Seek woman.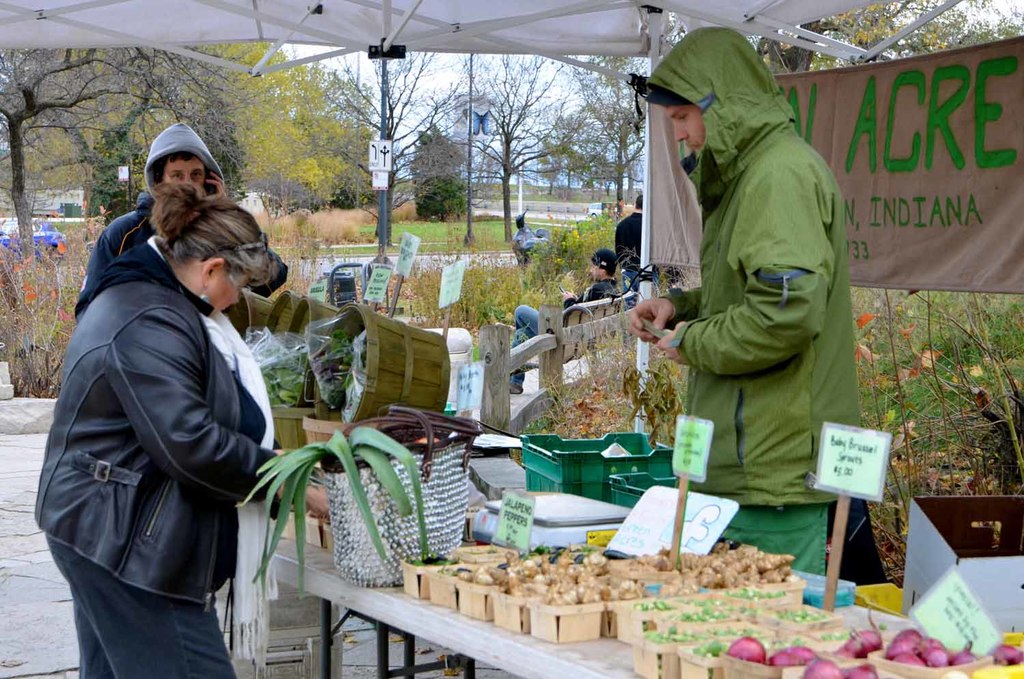
<region>32, 182, 328, 678</region>.
